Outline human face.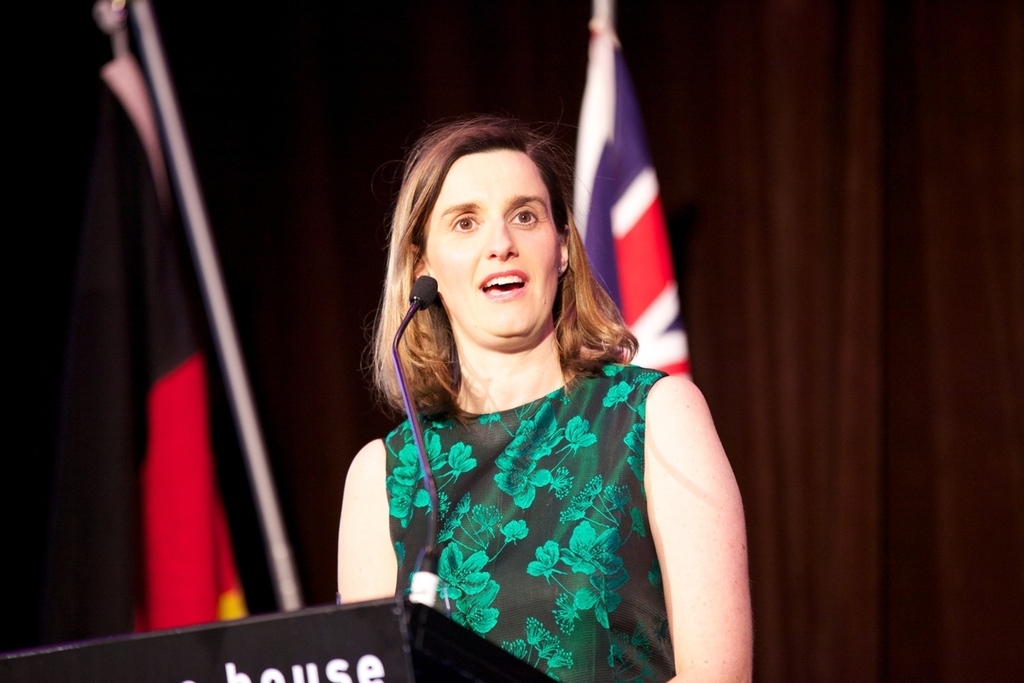
Outline: (left=427, top=149, right=559, bottom=335).
